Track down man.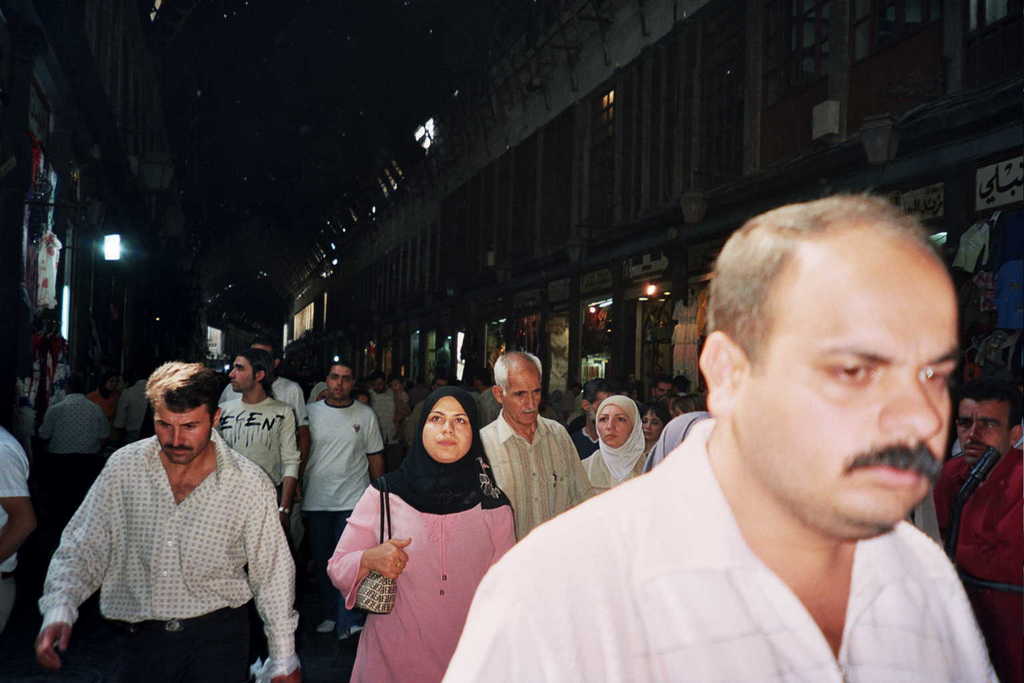
Tracked to (left=473, top=335, right=599, bottom=544).
